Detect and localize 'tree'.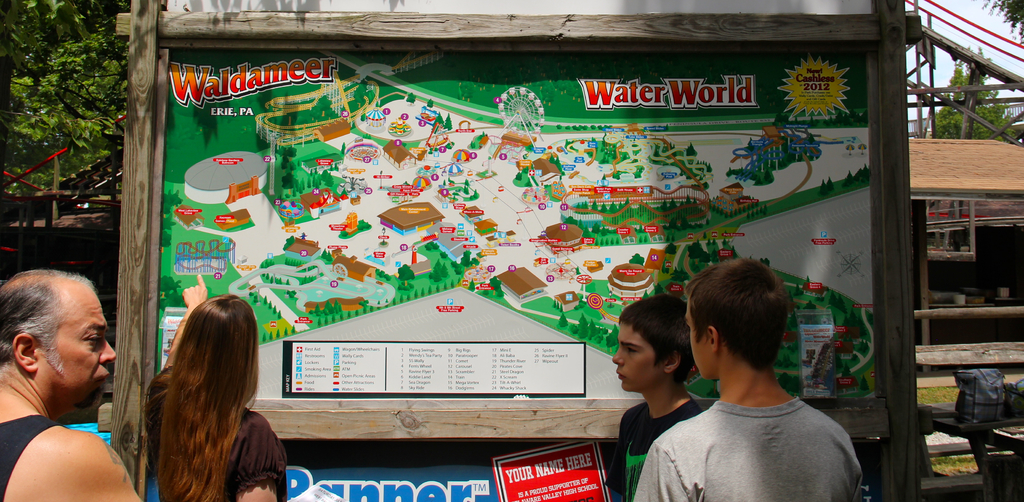
Localized at 698, 247, 712, 267.
